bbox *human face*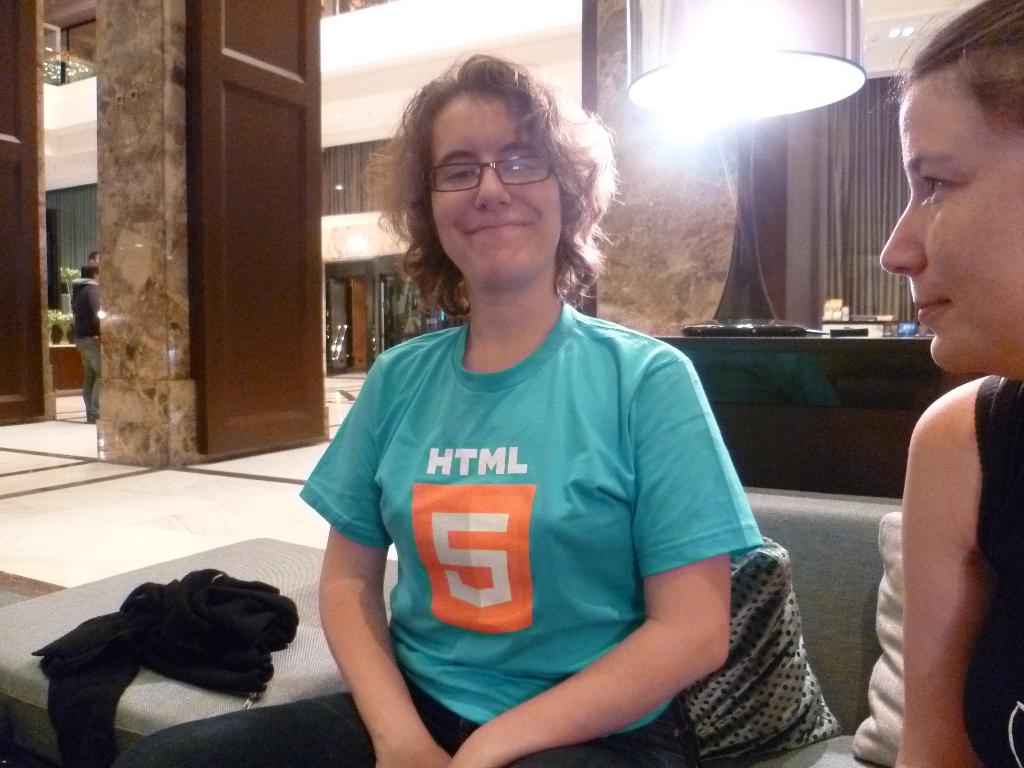
{"left": 876, "top": 65, "right": 1023, "bottom": 369}
